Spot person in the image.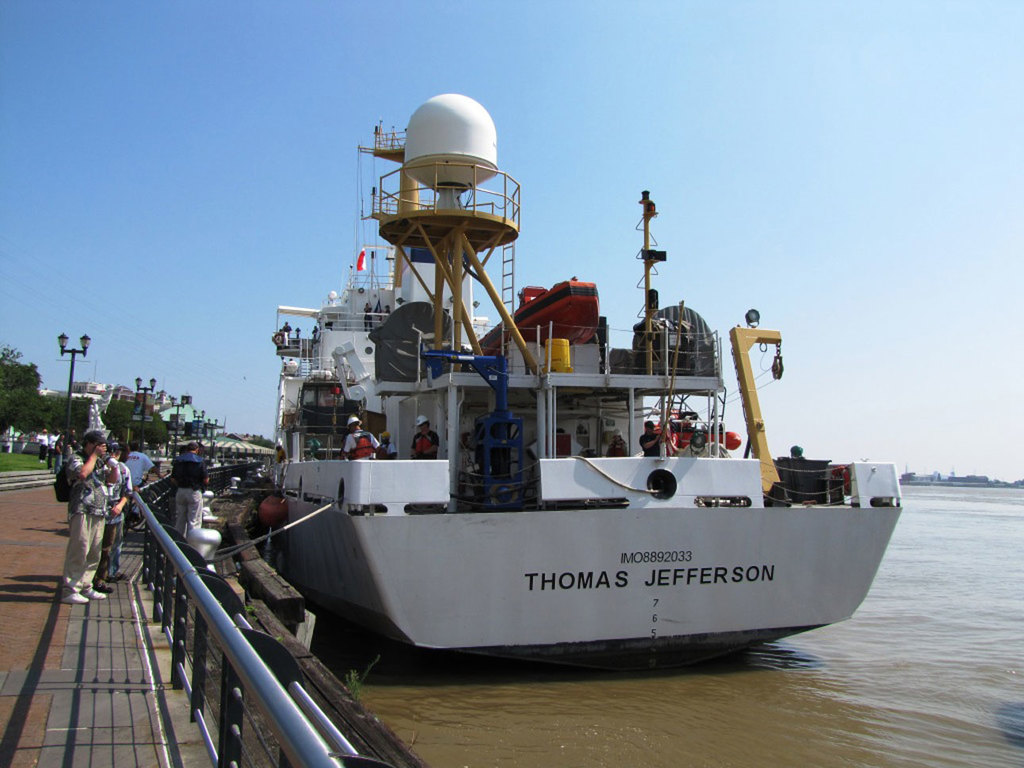
person found at locate(378, 425, 400, 460).
